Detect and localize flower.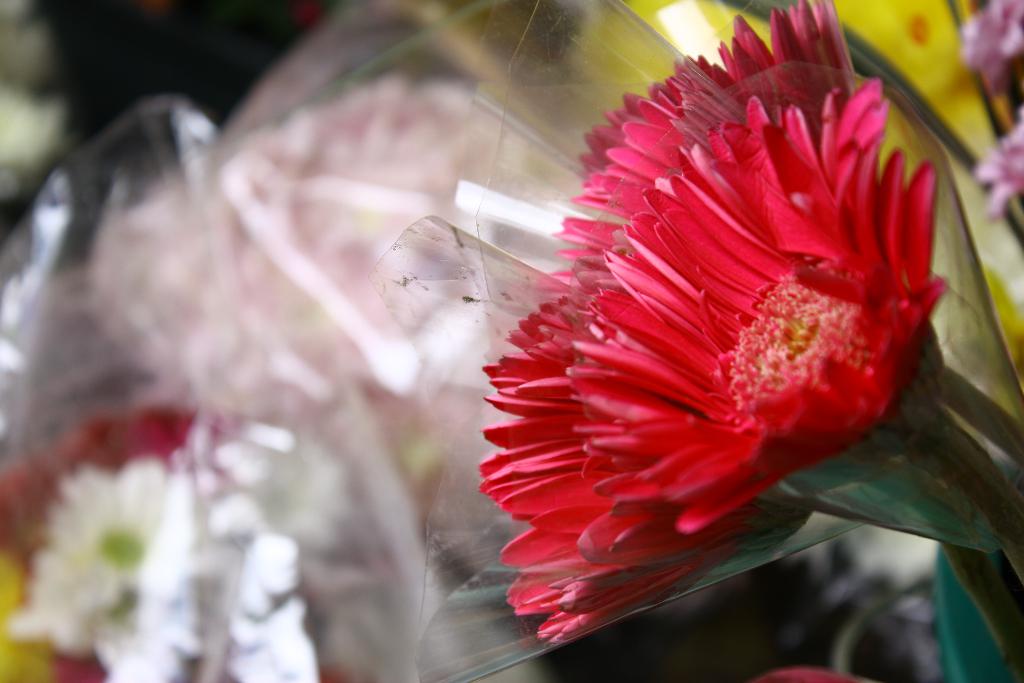
Localized at 0/534/59/682.
